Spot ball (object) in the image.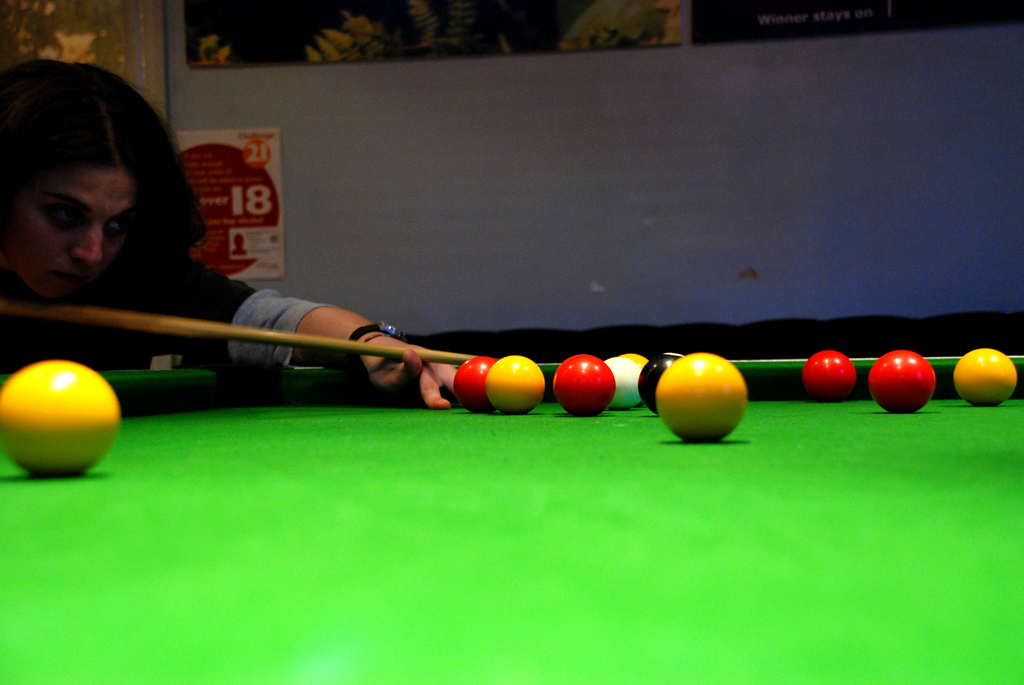
ball (object) found at crop(956, 352, 1017, 400).
